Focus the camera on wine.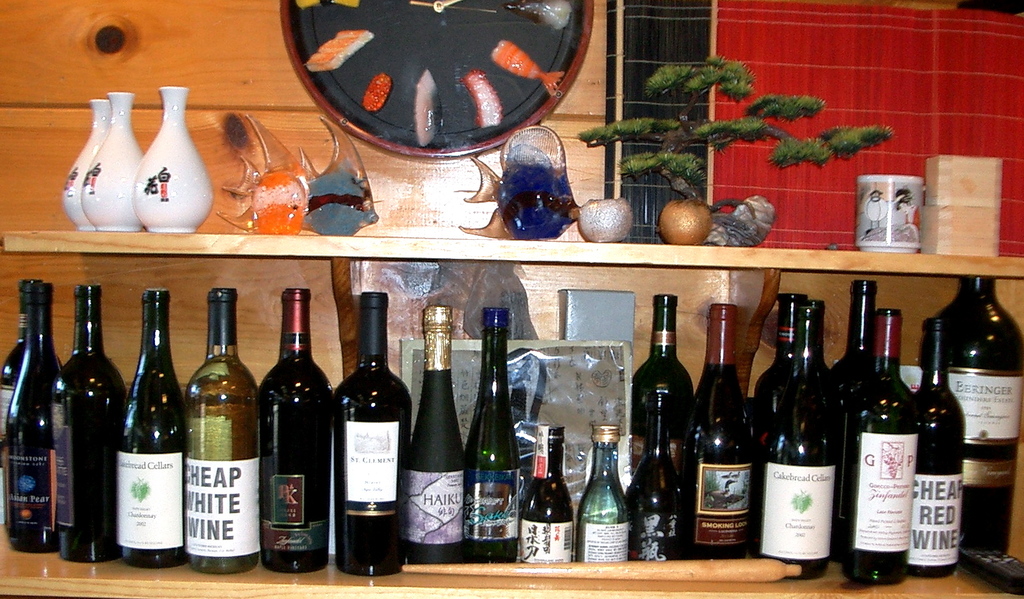
Focus region: 625 385 692 562.
